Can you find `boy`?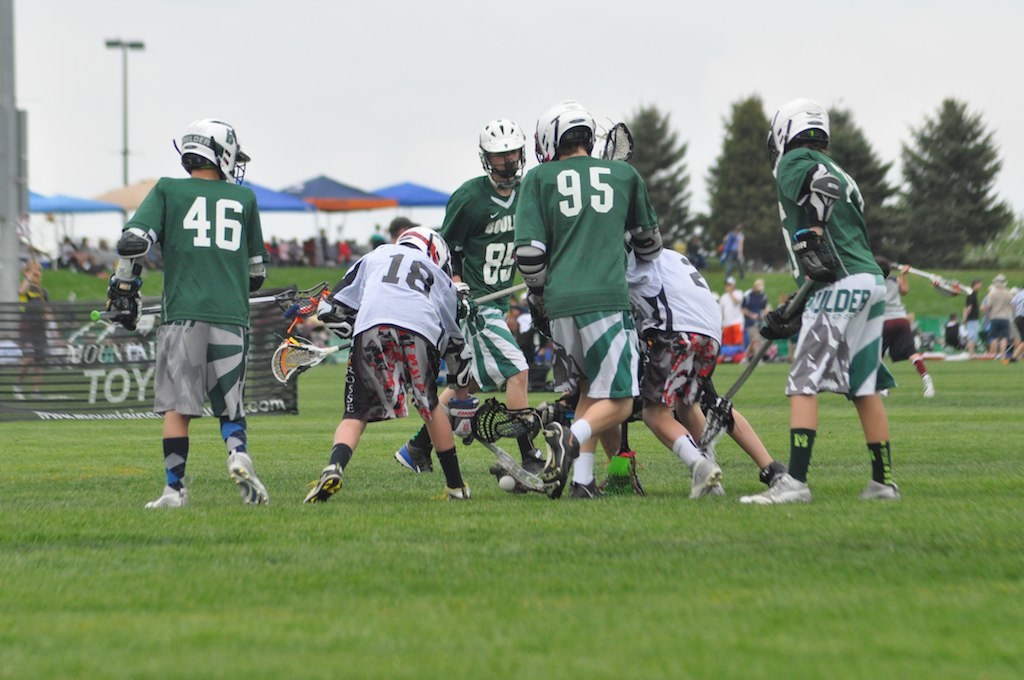
Yes, bounding box: 393/116/545/468.
